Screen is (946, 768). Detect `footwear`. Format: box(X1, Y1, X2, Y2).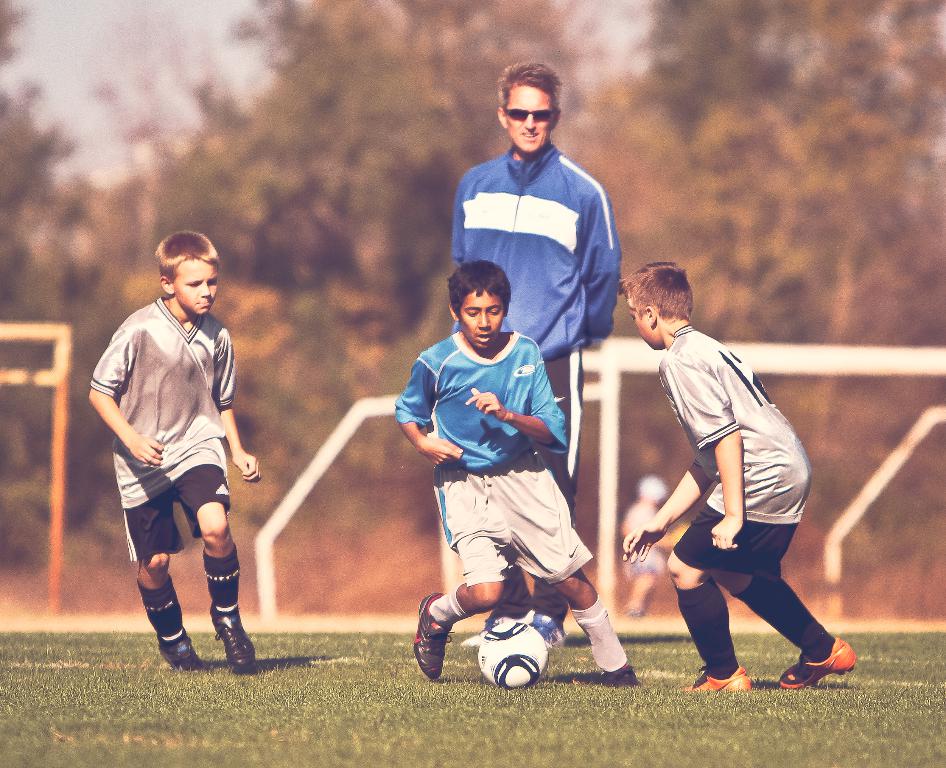
box(209, 612, 255, 672).
